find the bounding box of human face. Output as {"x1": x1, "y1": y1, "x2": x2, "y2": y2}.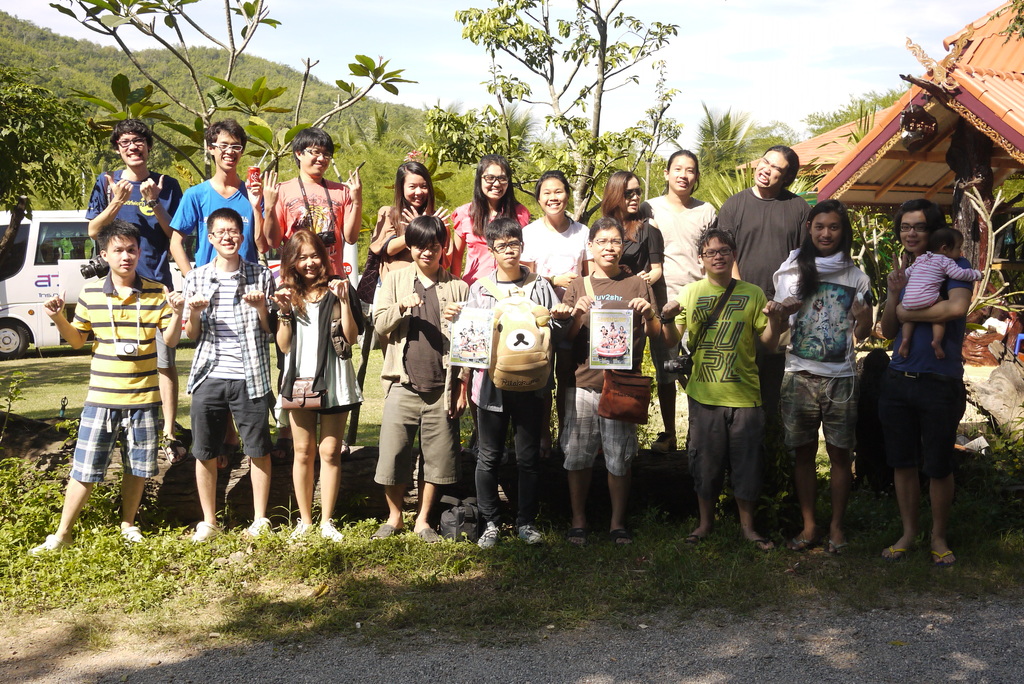
{"x1": 119, "y1": 133, "x2": 147, "y2": 163}.
